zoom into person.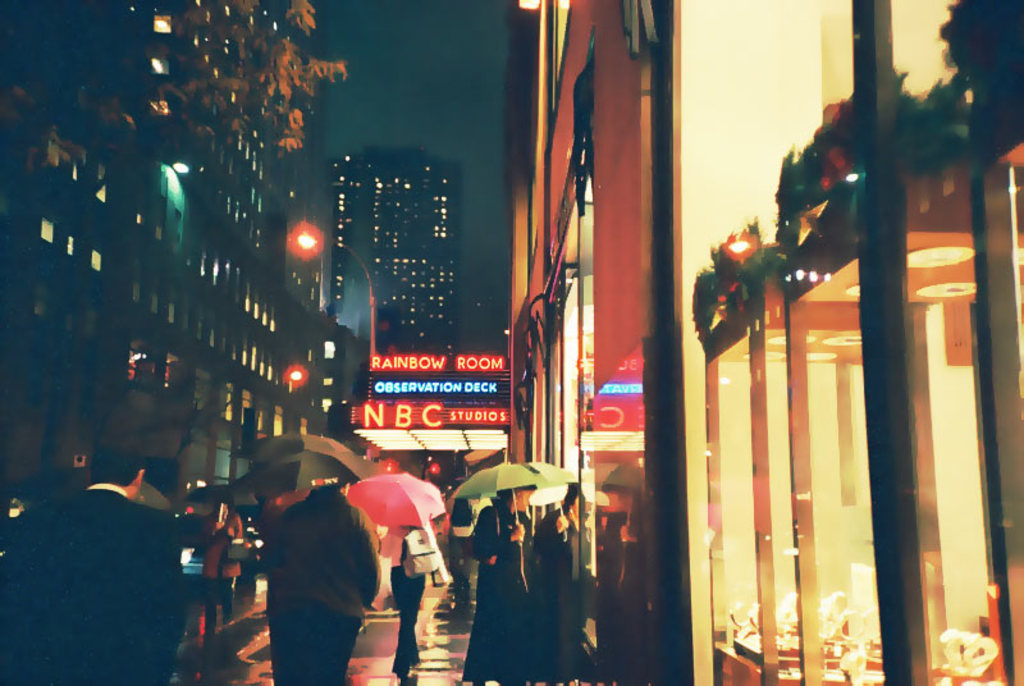
Zoom target: x1=200 y1=497 x2=252 y2=637.
